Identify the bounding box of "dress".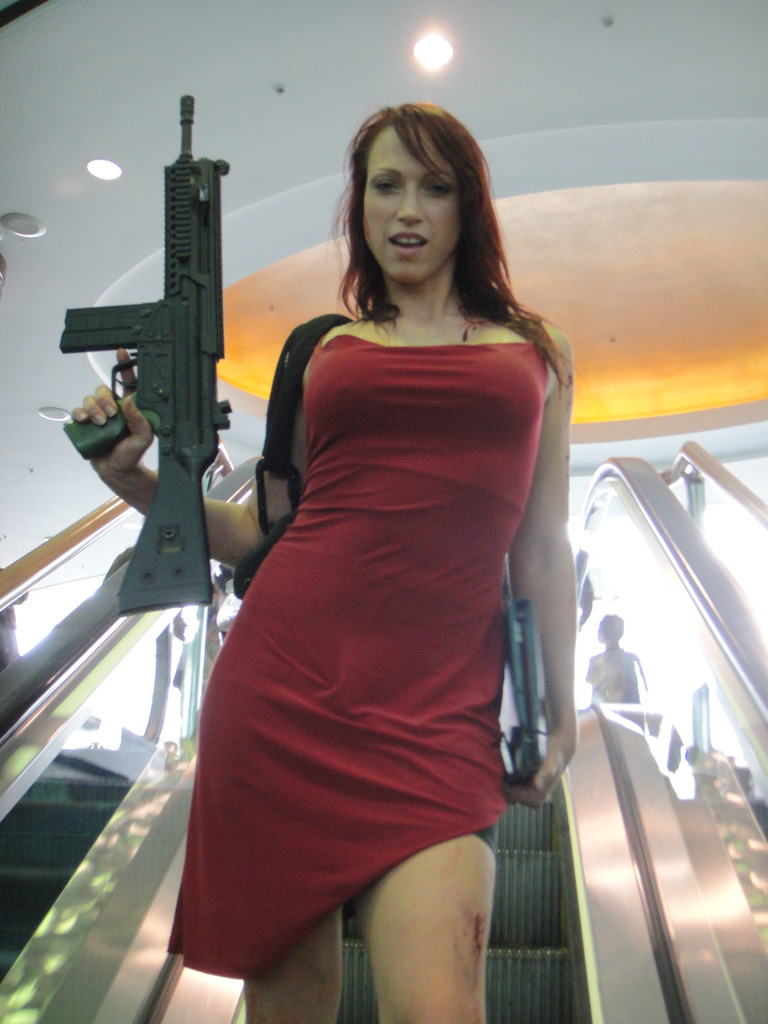
box=[168, 328, 546, 982].
